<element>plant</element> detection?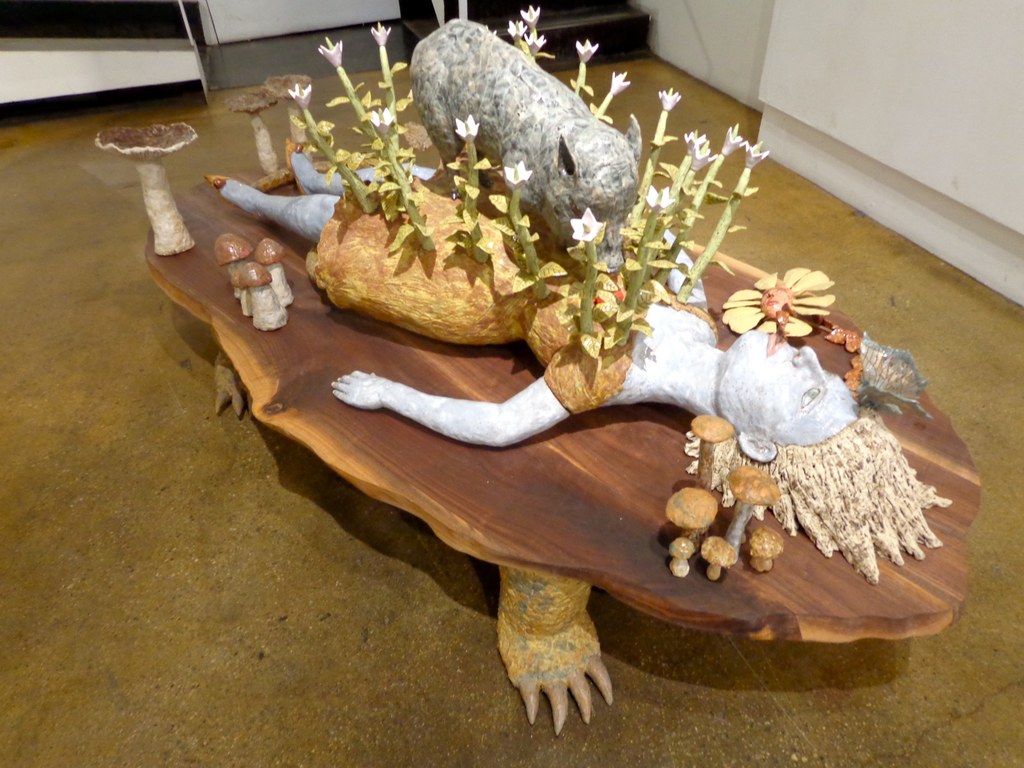
564:36:599:102
